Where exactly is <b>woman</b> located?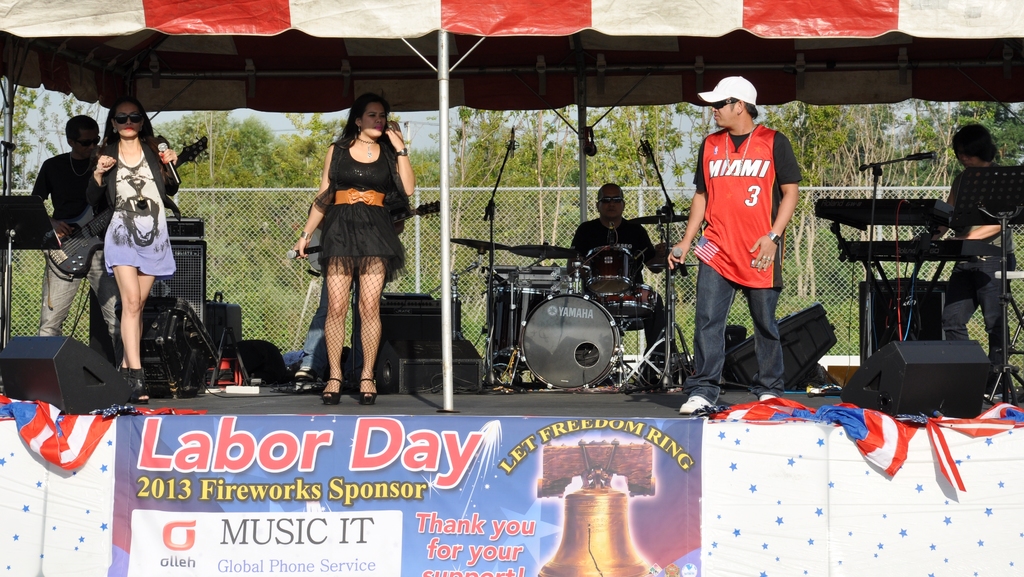
Its bounding box is 291/103/408/367.
